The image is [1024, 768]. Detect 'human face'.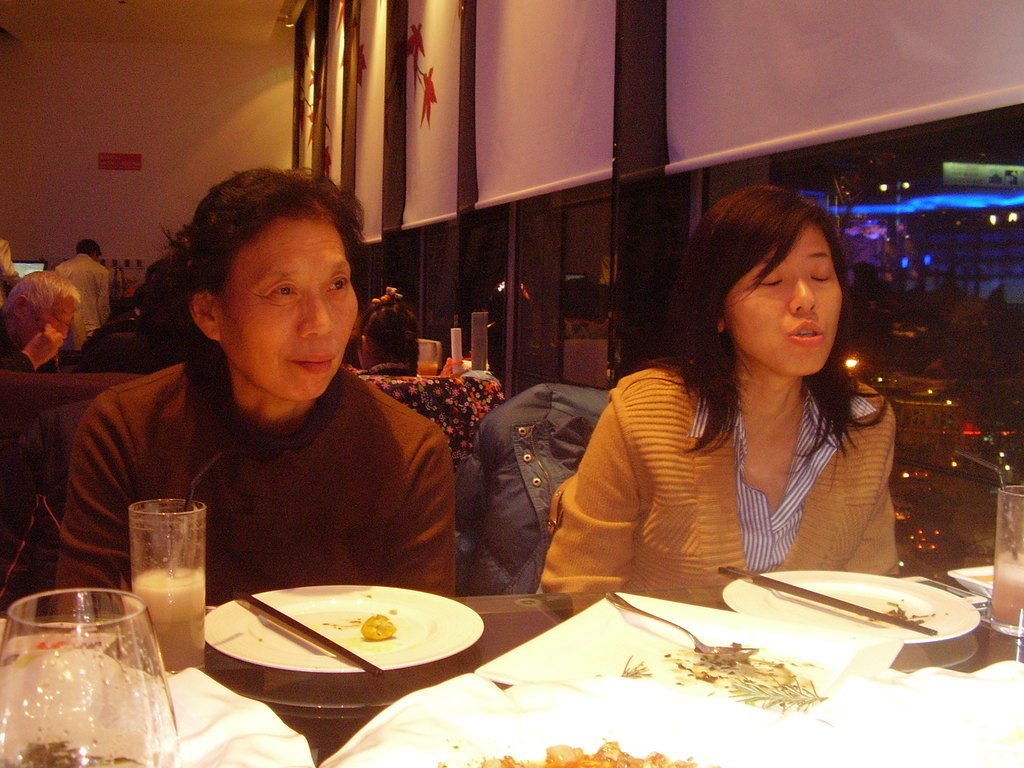
Detection: crop(726, 214, 837, 376).
